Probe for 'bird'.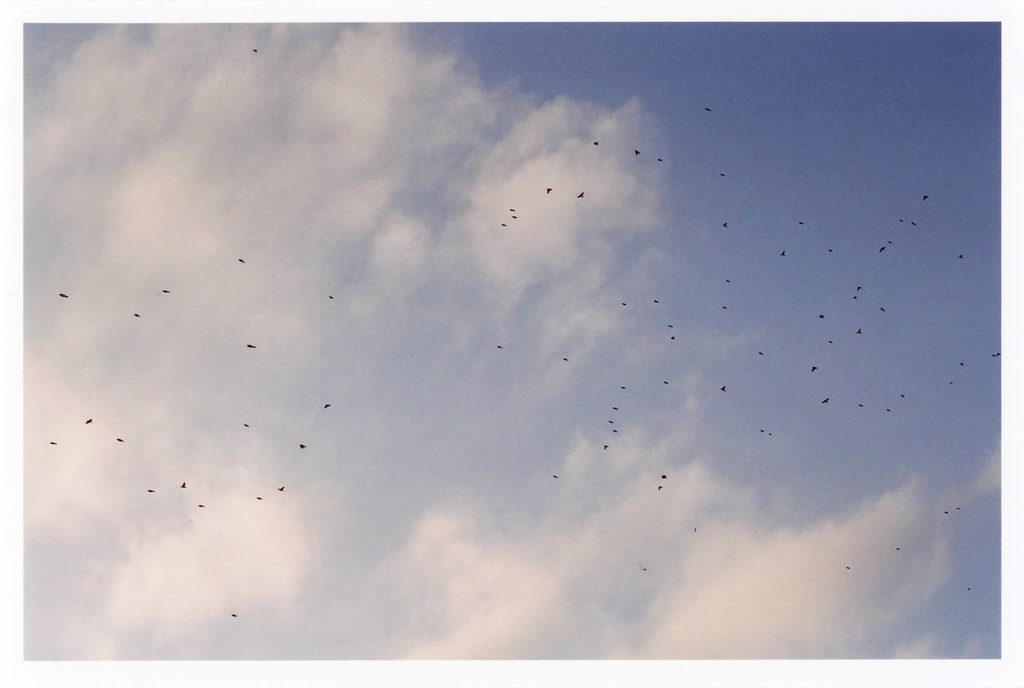
Probe result: rect(547, 186, 554, 193).
